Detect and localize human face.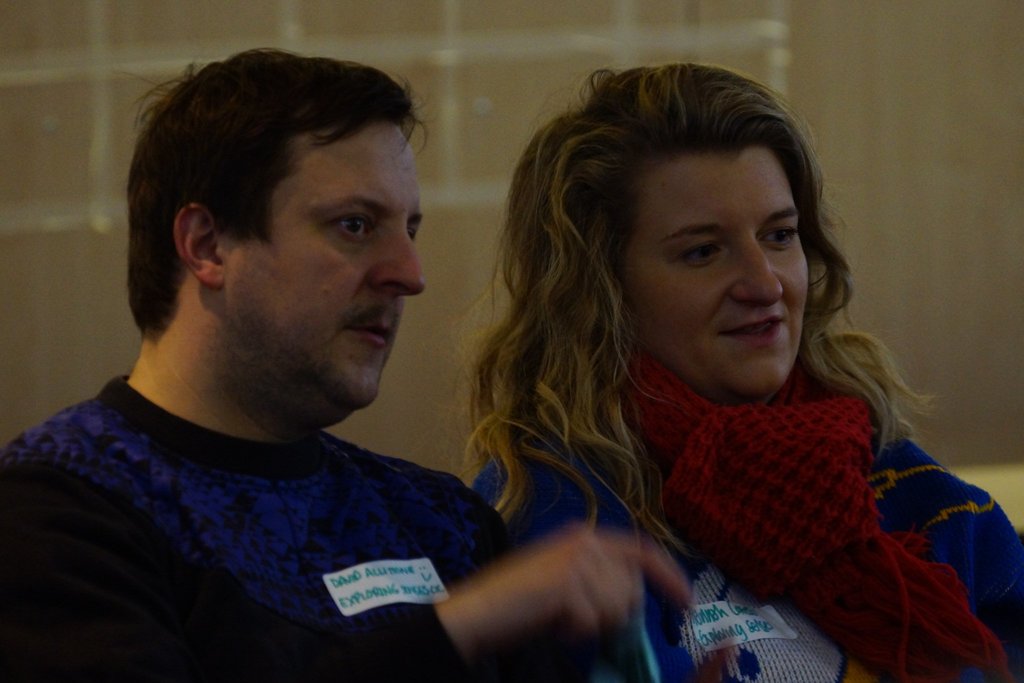
Localized at bbox(225, 115, 426, 420).
